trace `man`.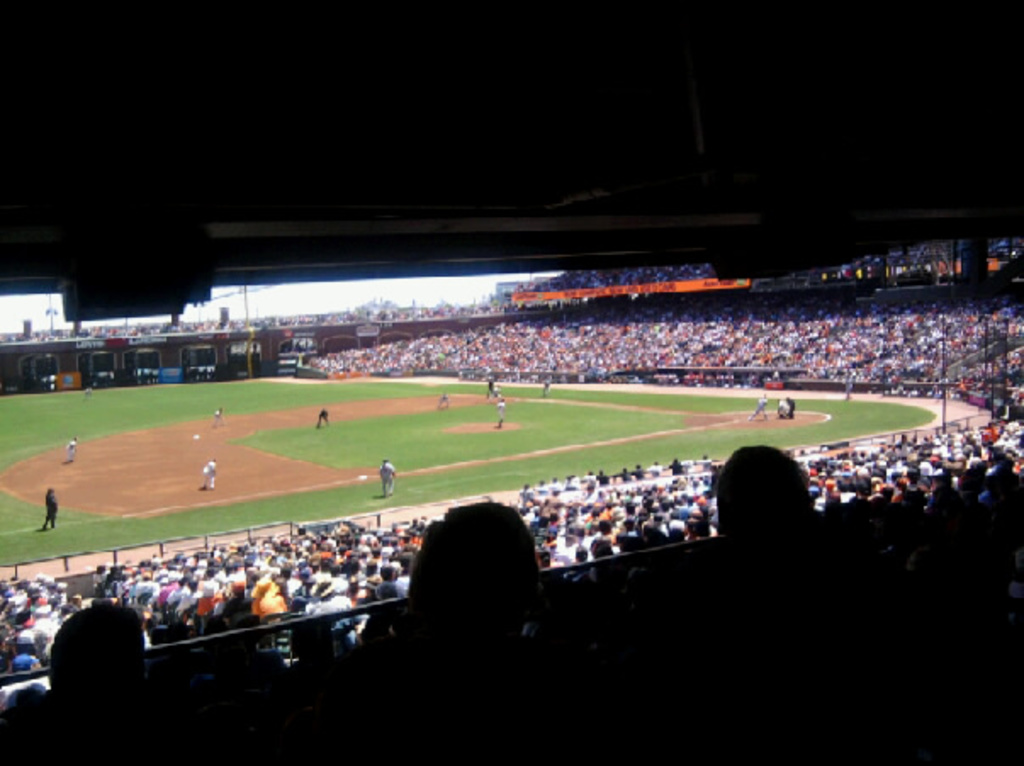
Traced to locate(752, 396, 769, 416).
